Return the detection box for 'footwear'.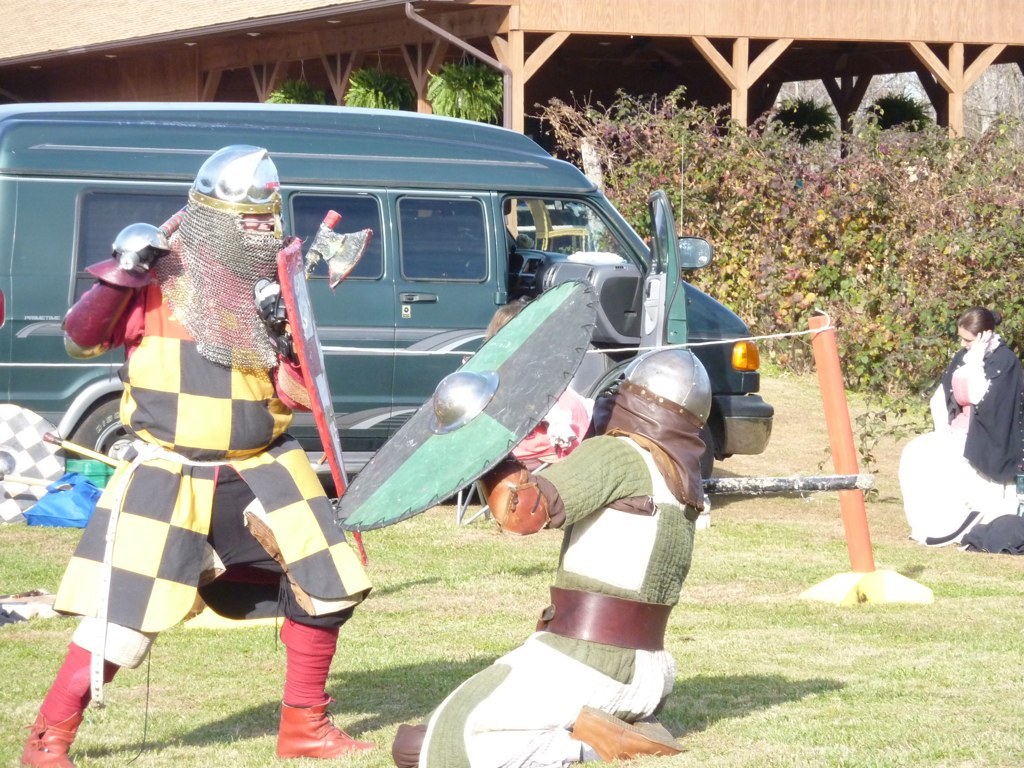
627 719 676 742.
